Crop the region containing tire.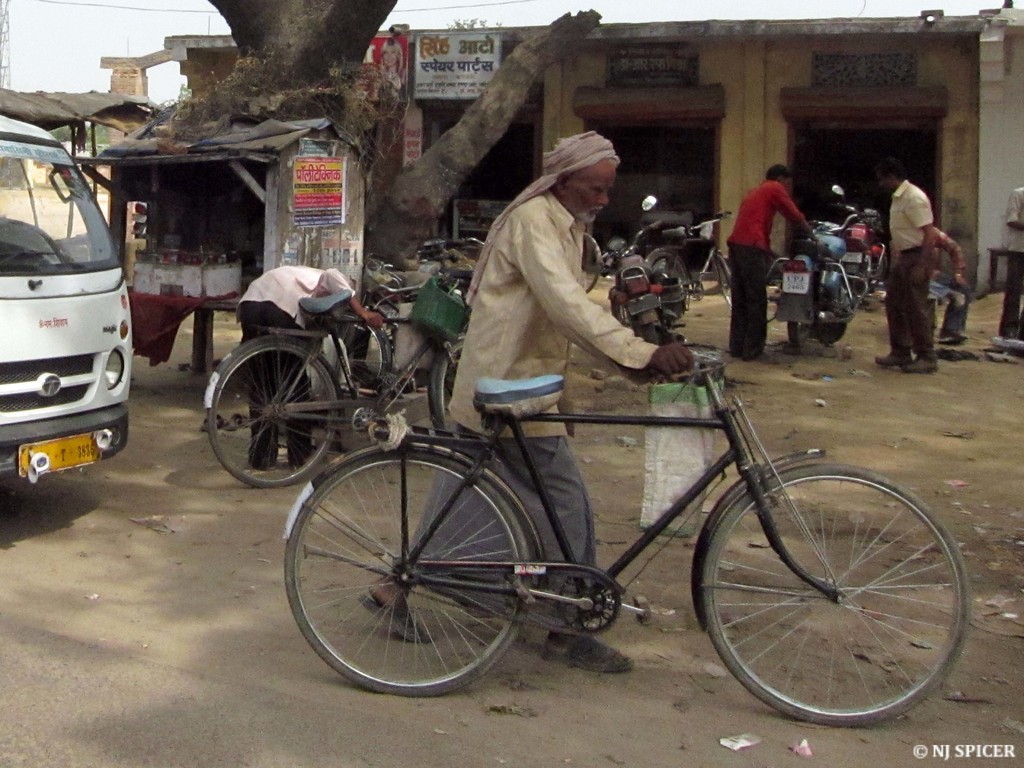
Crop region: (287, 451, 543, 698).
